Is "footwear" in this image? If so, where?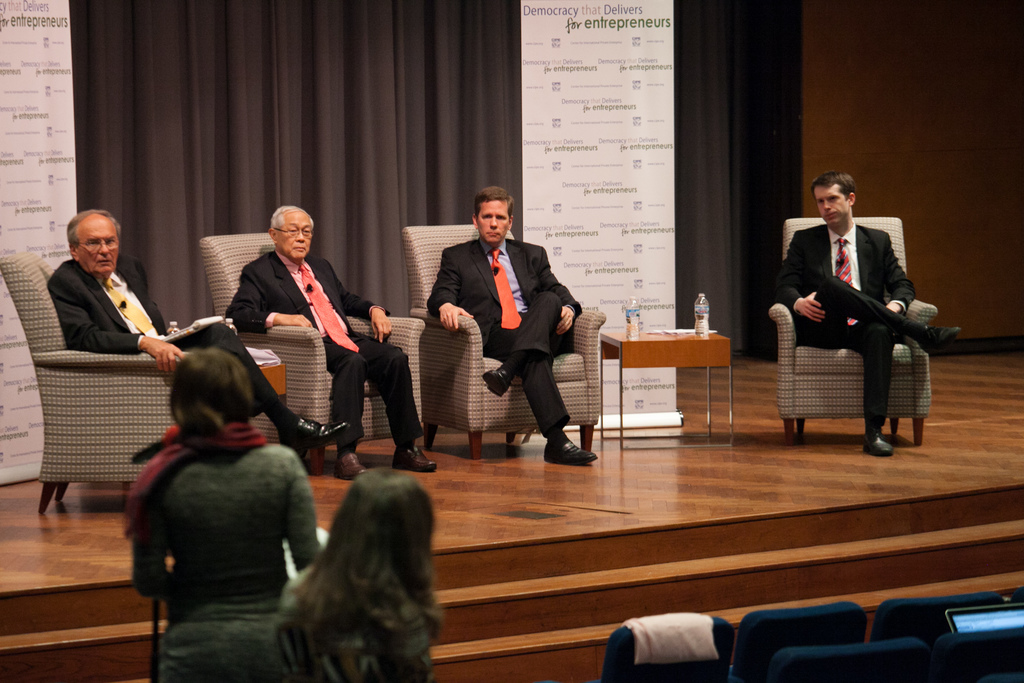
Yes, at region(546, 439, 596, 465).
